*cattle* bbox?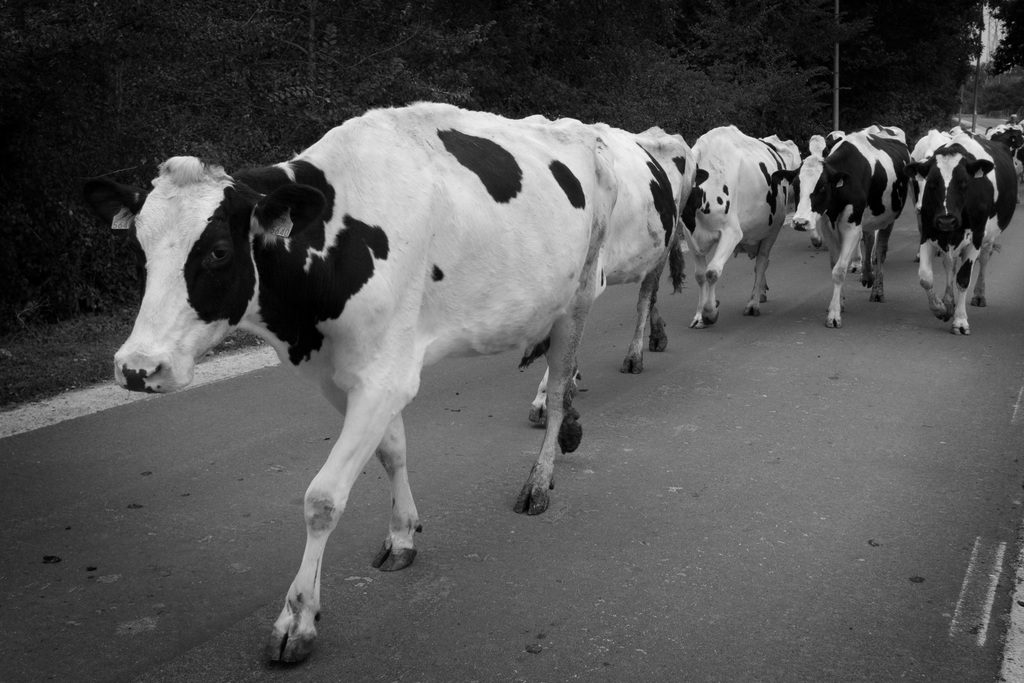
{"left": 788, "top": 127, "right": 890, "bottom": 274}
